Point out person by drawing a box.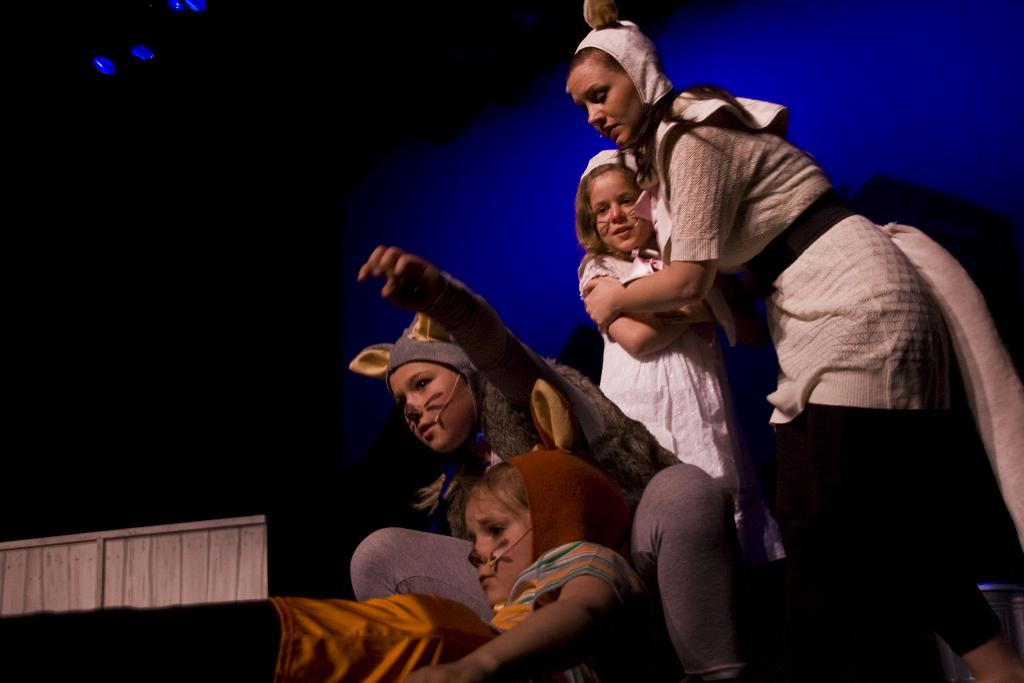
crop(535, 52, 956, 677).
